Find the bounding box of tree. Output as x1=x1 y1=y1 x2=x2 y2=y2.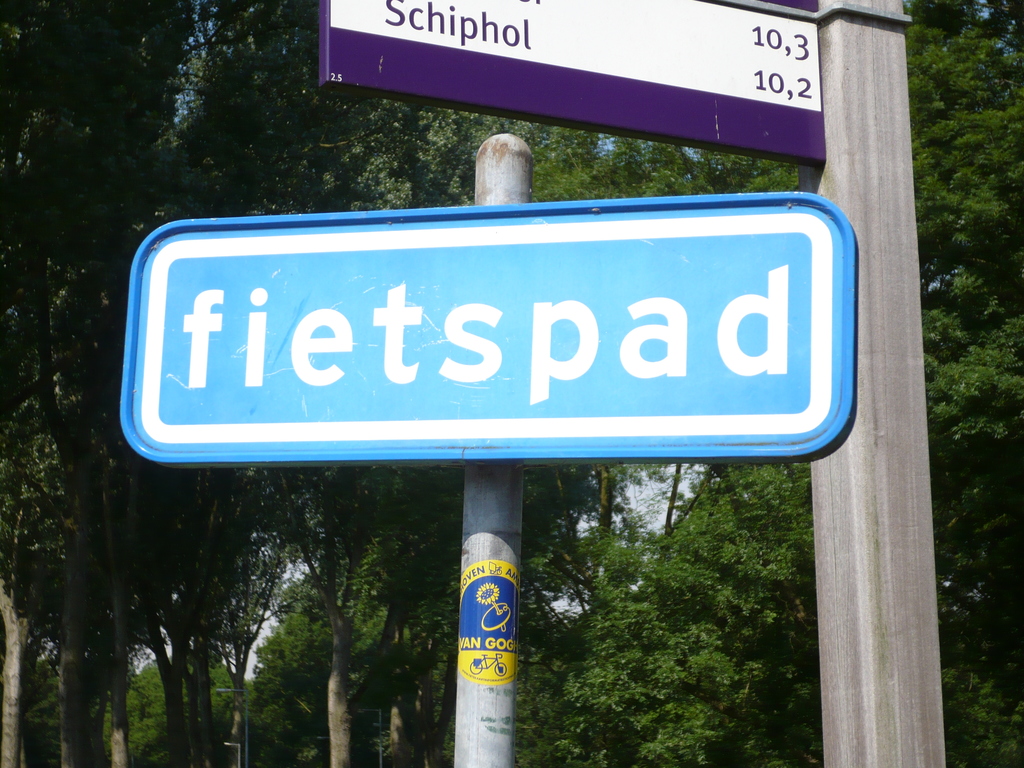
x1=900 y1=0 x2=1023 y2=767.
